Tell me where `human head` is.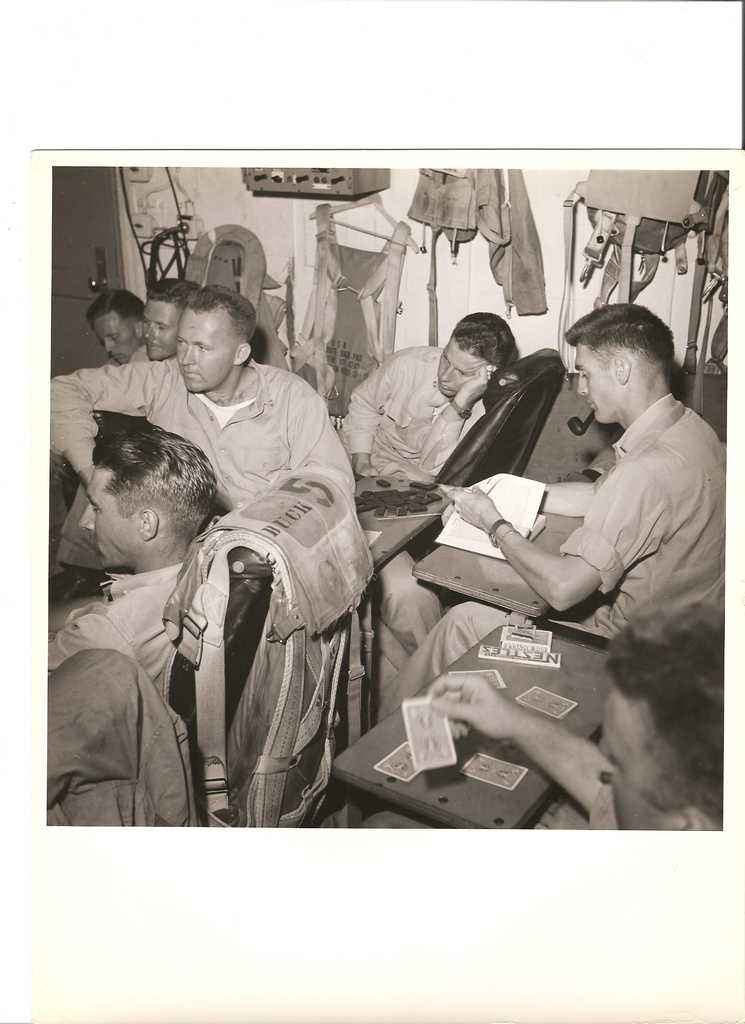
`human head` is at (558, 303, 672, 426).
